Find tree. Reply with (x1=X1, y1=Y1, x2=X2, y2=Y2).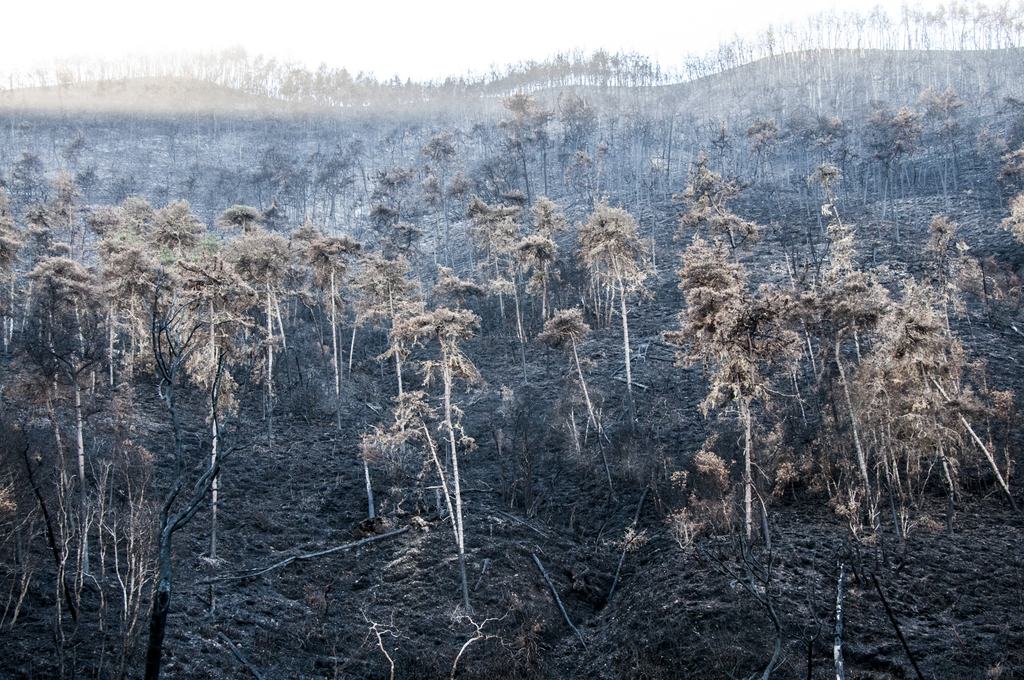
(x1=568, y1=197, x2=657, y2=391).
